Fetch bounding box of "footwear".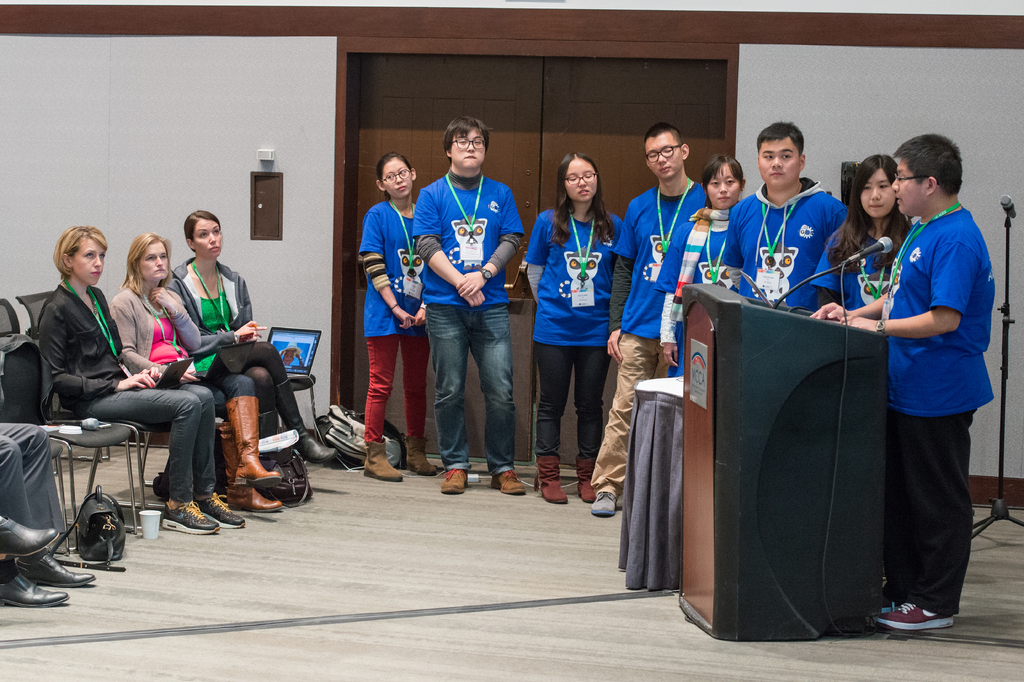
Bbox: x1=493, y1=468, x2=530, y2=498.
